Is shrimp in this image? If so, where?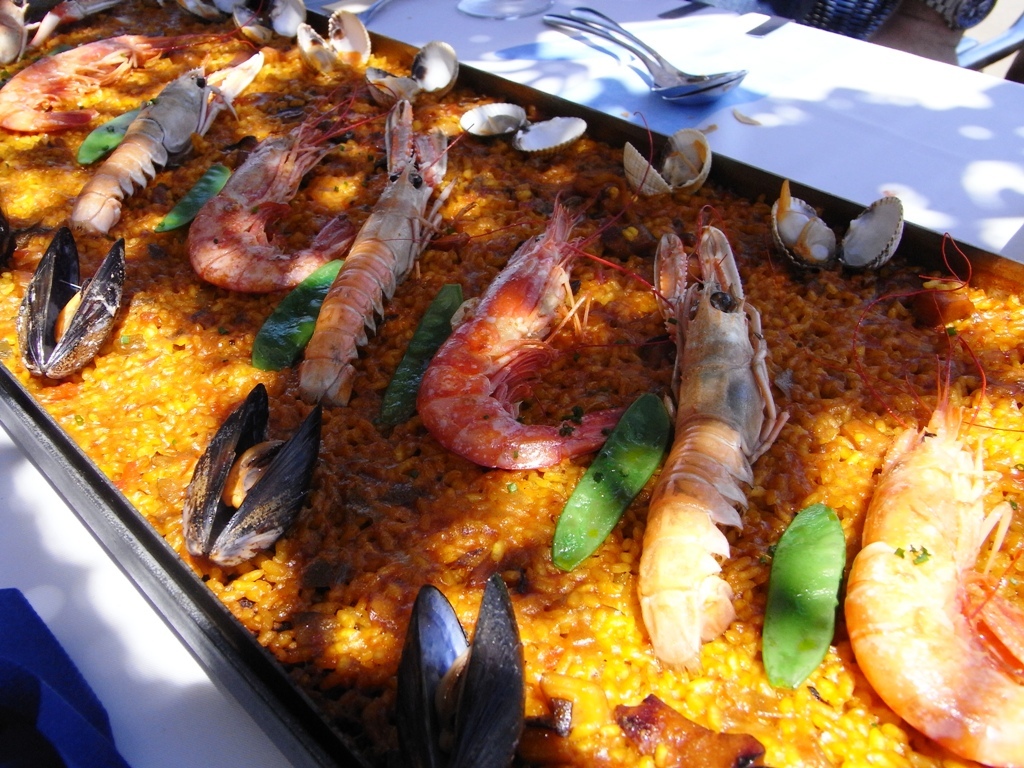
Yes, at <bbox>840, 330, 1023, 767</bbox>.
